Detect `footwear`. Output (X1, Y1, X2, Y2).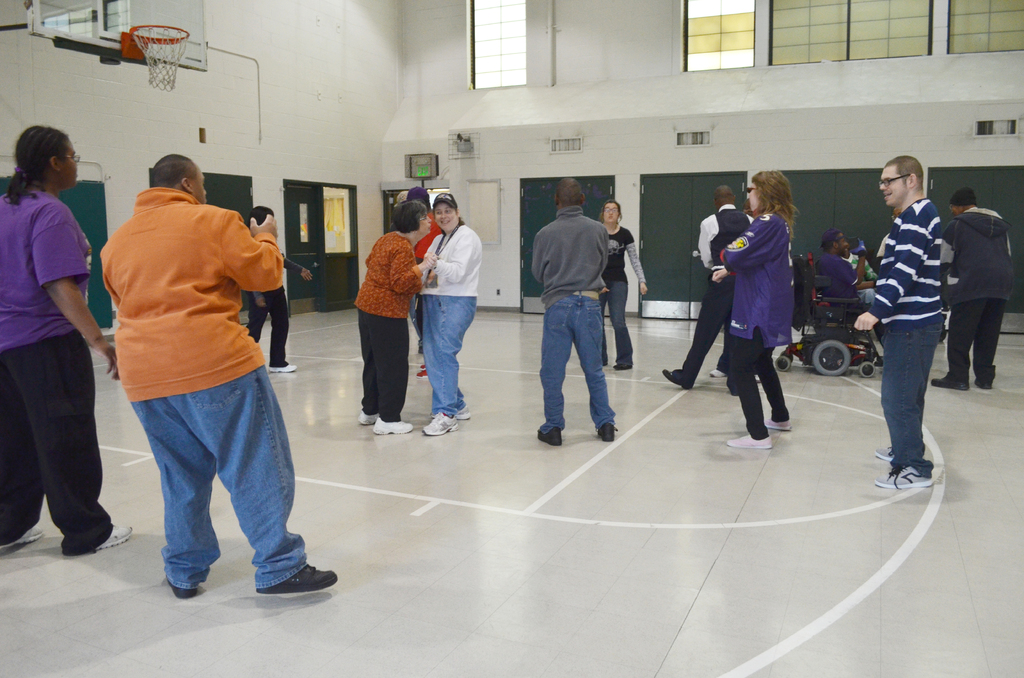
(95, 525, 135, 554).
